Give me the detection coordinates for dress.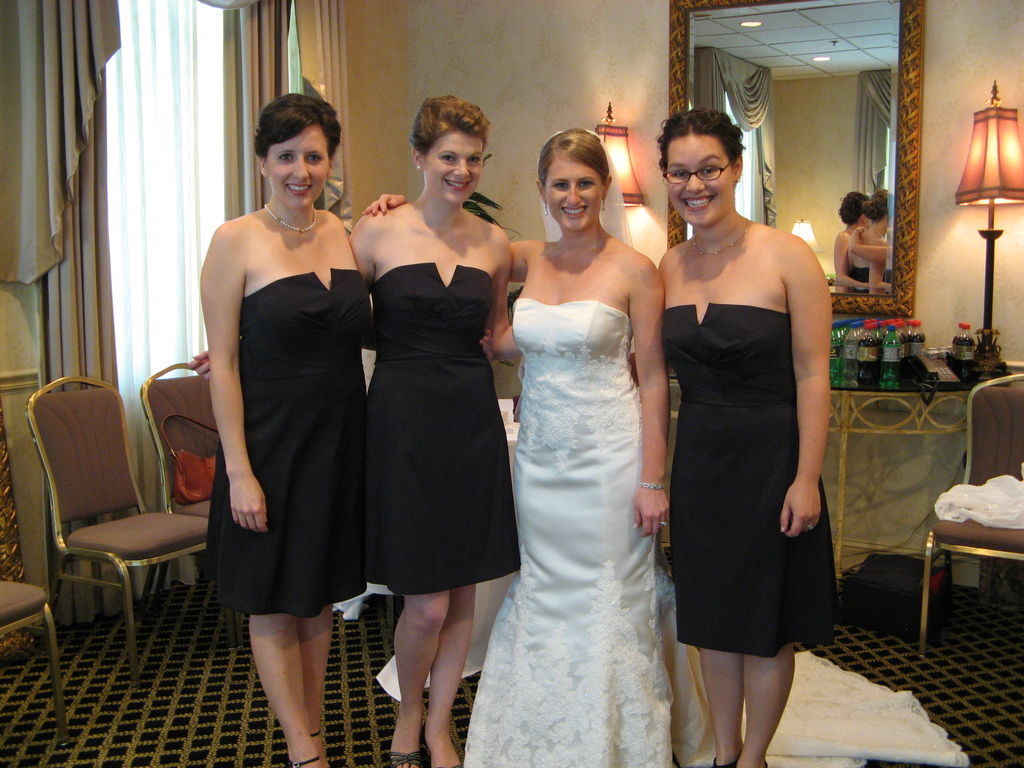
x1=465, y1=299, x2=673, y2=767.
